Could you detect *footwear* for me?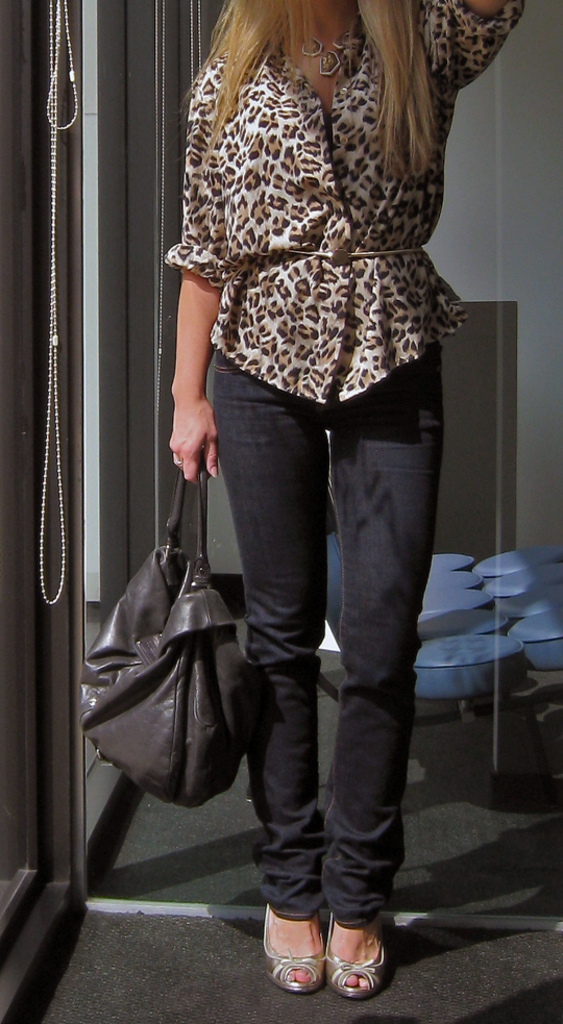
Detection result: <bbox>262, 906, 317, 992</bbox>.
